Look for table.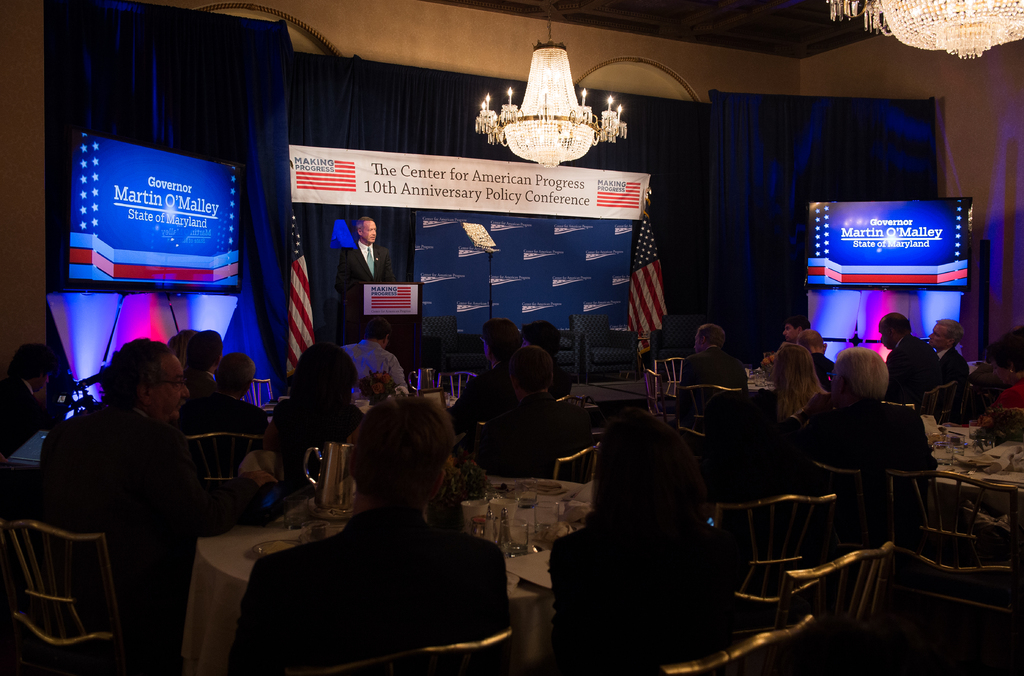
Found: Rect(930, 422, 1023, 606).
